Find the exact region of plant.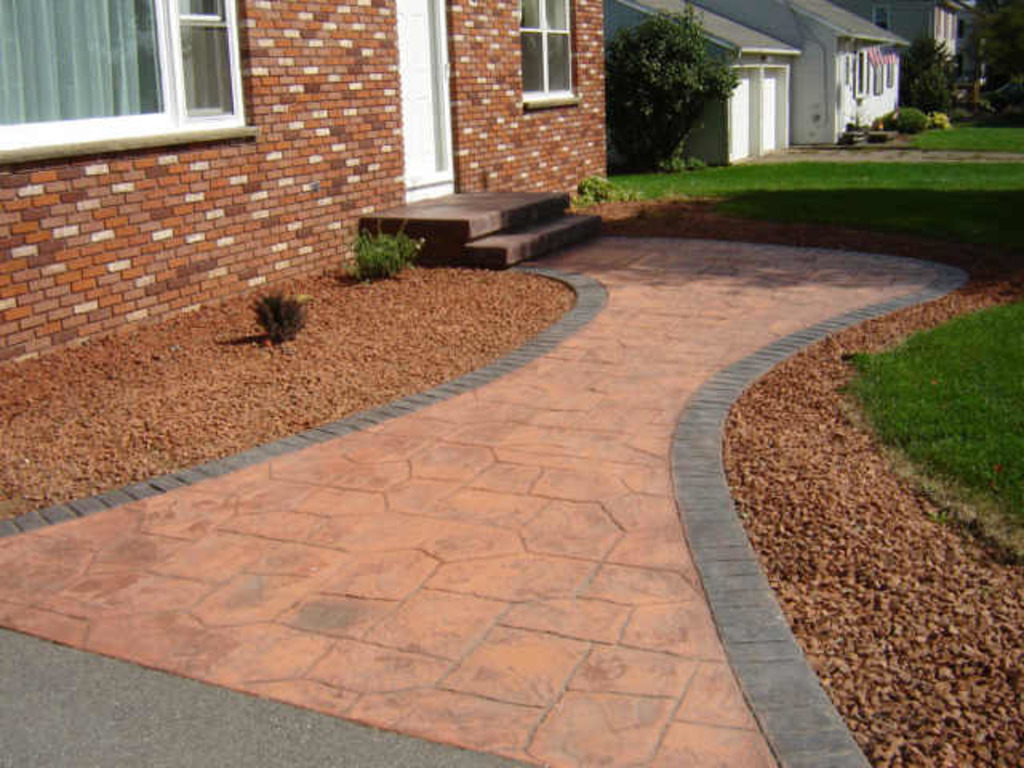
Exact region: 331, 197, 435, 283.
